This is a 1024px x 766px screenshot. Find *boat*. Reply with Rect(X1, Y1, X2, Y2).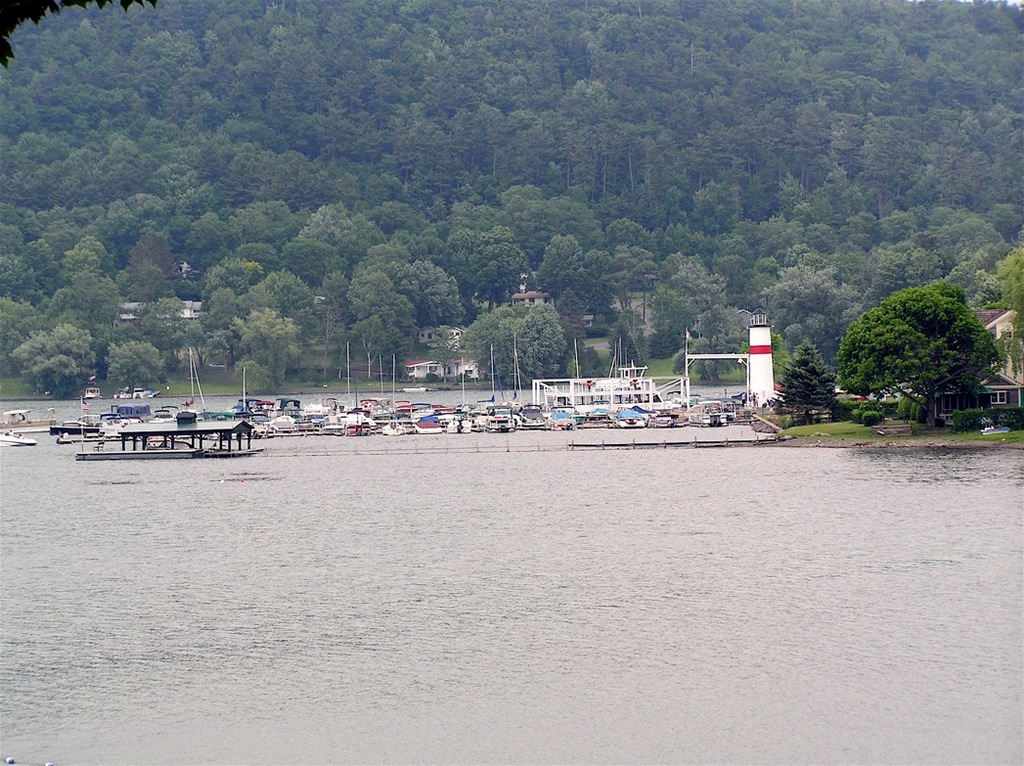
Rect(541, 341, 672, 407).
